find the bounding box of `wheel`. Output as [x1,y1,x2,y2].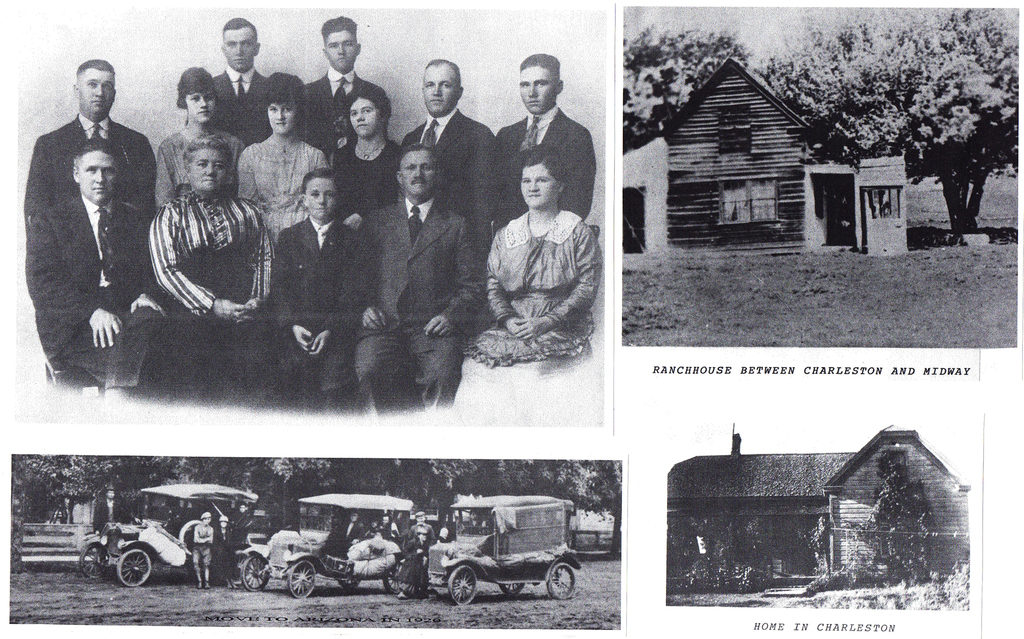
[81,541,108,577].
